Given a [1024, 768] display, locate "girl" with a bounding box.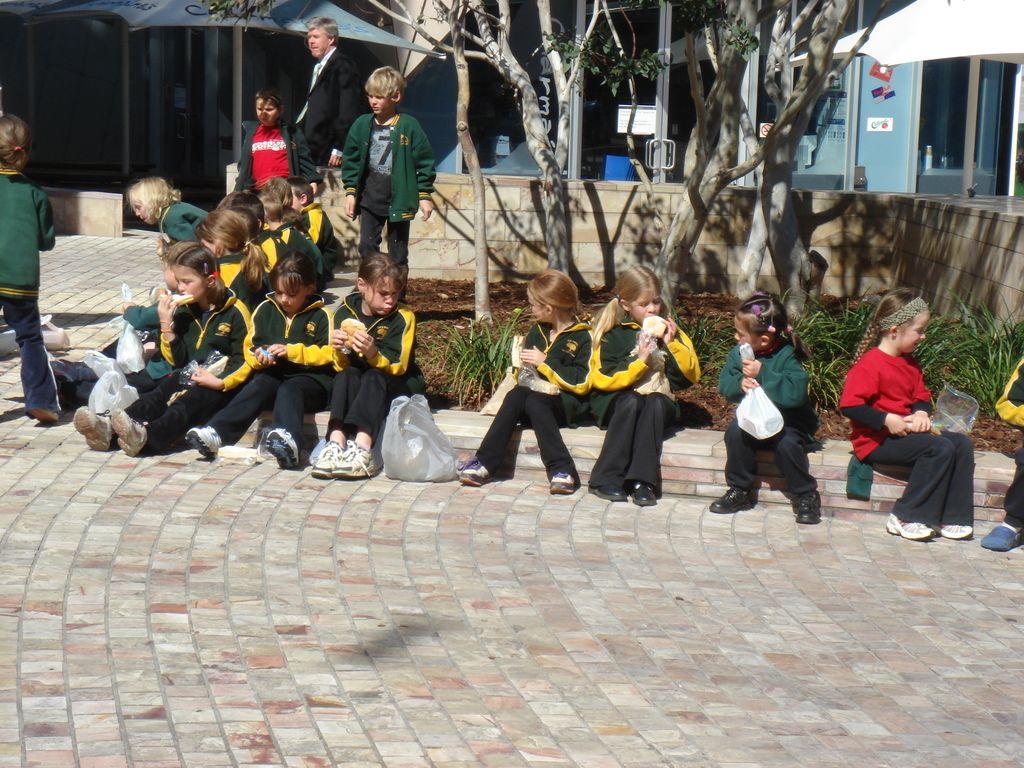
Located: (191,244,330,465).
